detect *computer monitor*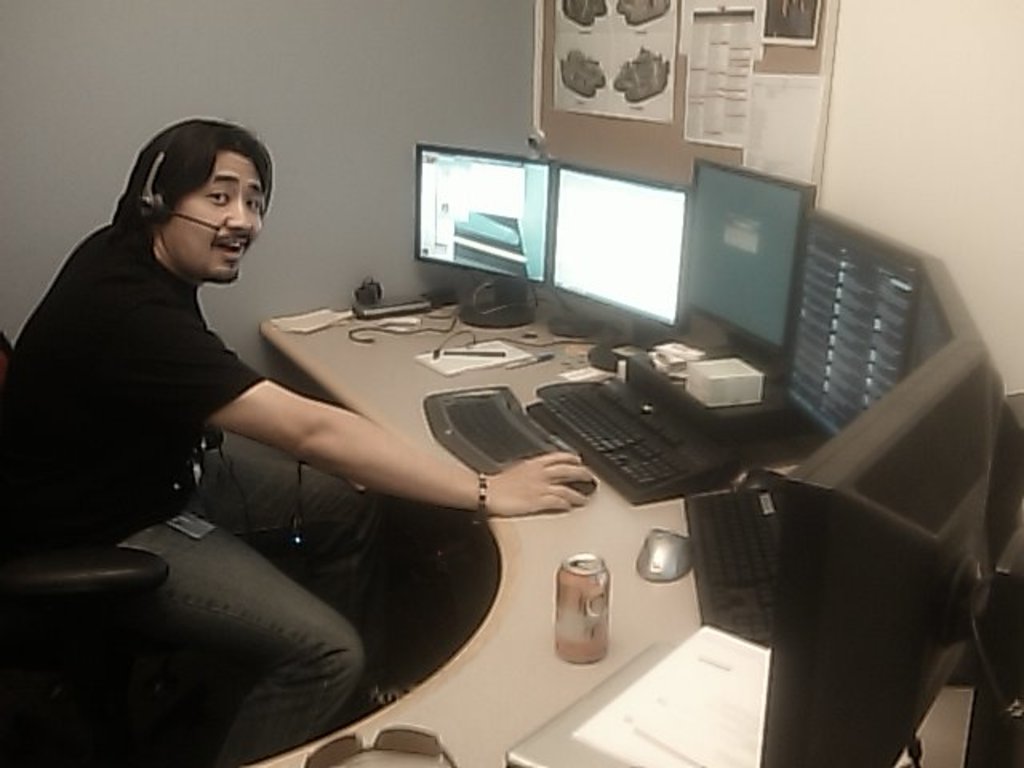
select_region(683, 155, 816, 378)
